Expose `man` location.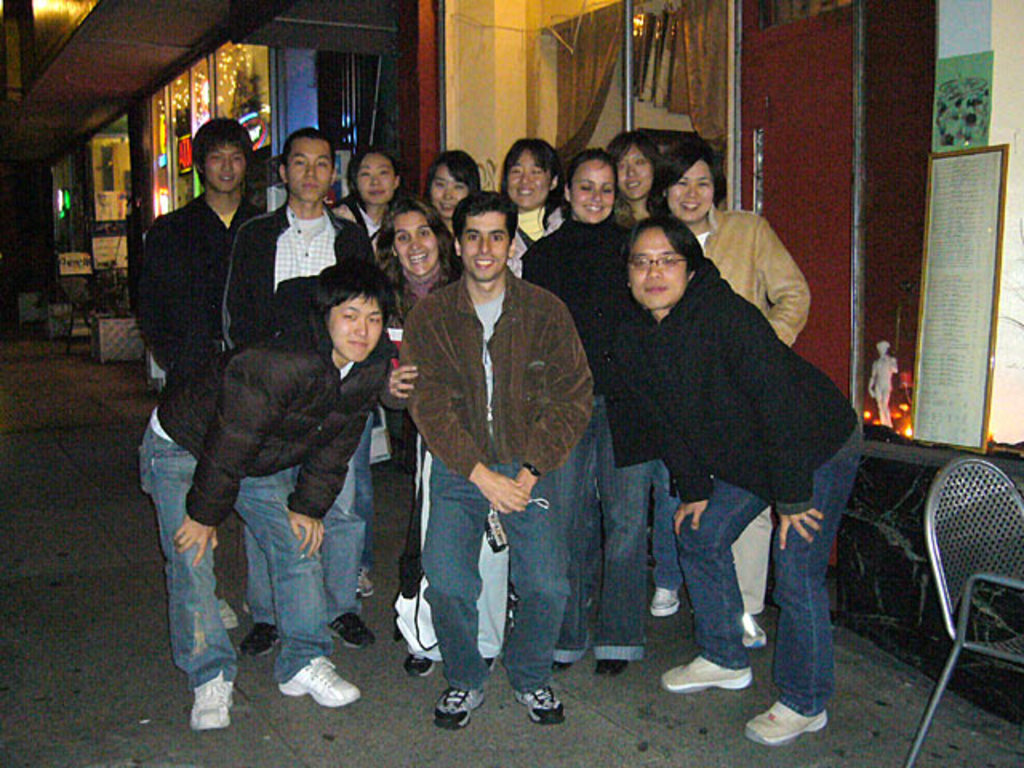
Exposed at (597, 213, 864, 746).
